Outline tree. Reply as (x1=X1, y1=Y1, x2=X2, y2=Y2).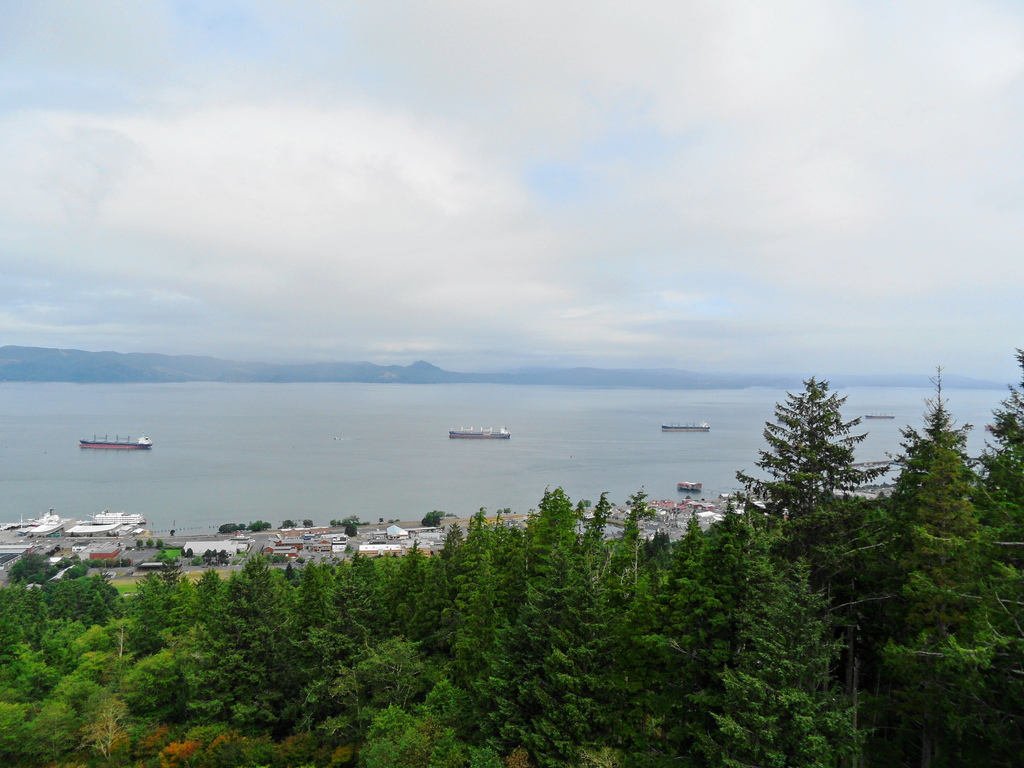
(x1=333, y1=559, x2=376, y2=659).
